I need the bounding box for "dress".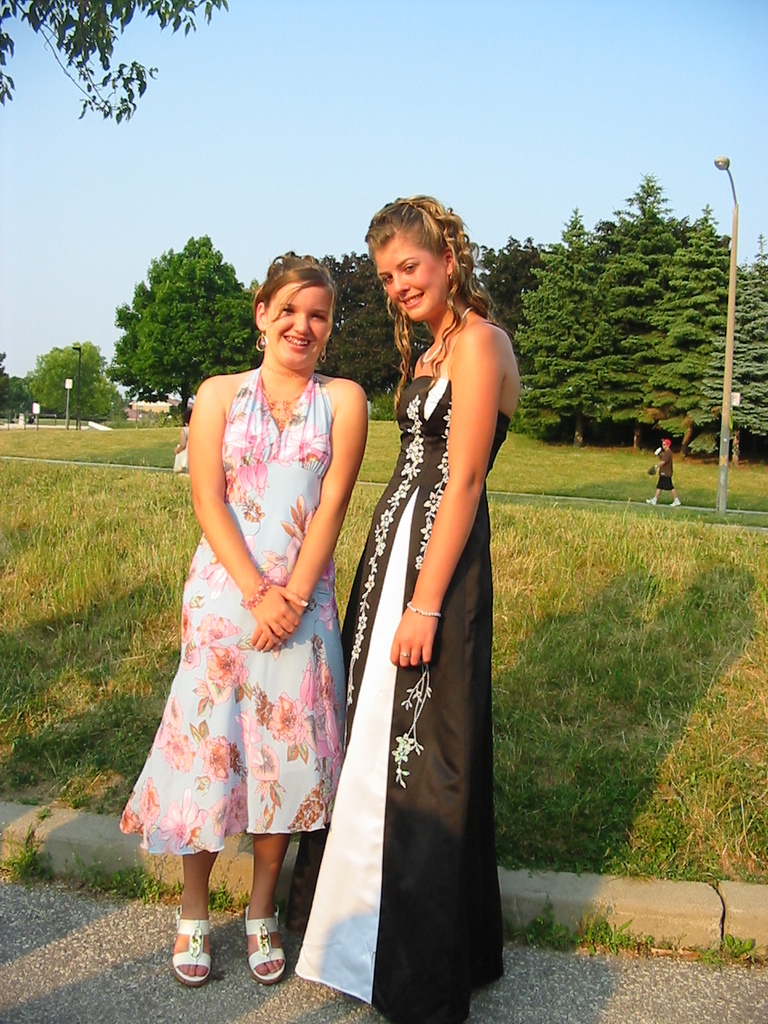
Here it is: Rect(119, 366, 342, 850).
